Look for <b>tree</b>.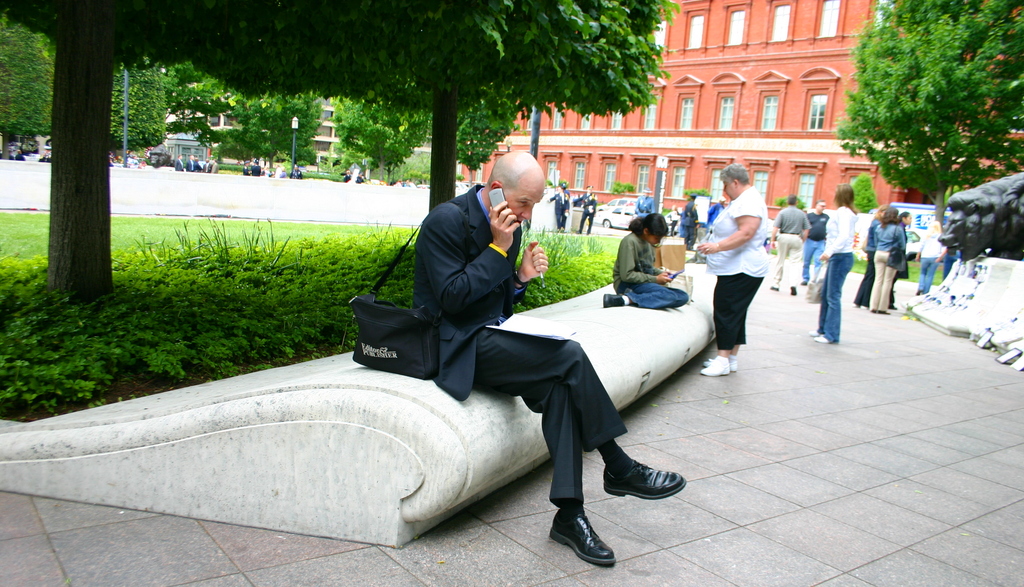
Found: Rect(832, 0, 1023, 236).
